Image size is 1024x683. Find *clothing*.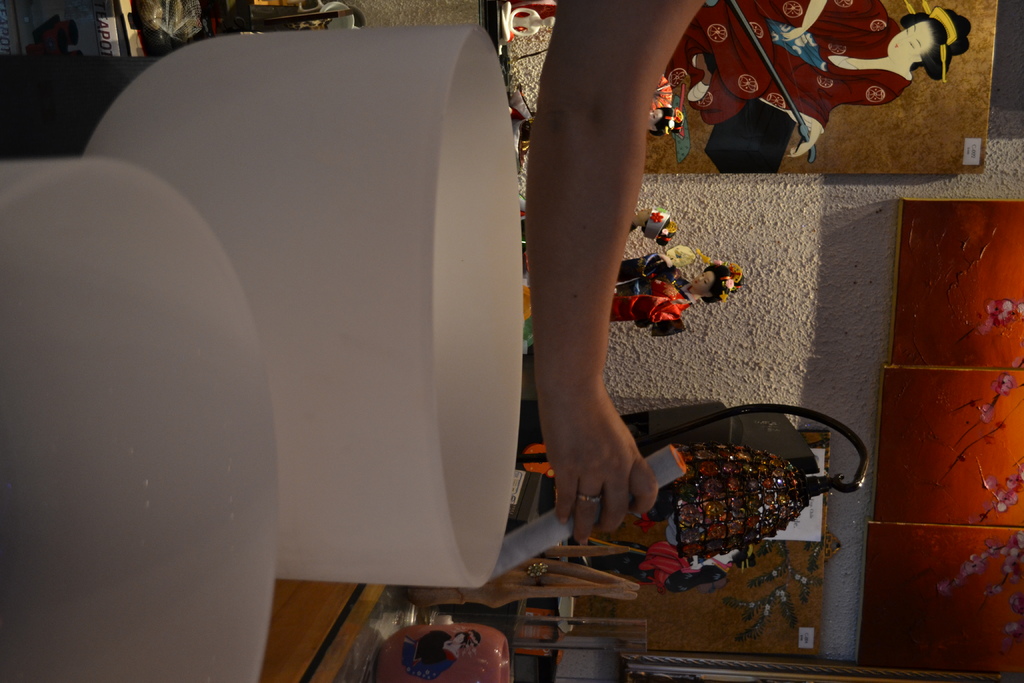
bbox=(609, 254, 692, 334).
